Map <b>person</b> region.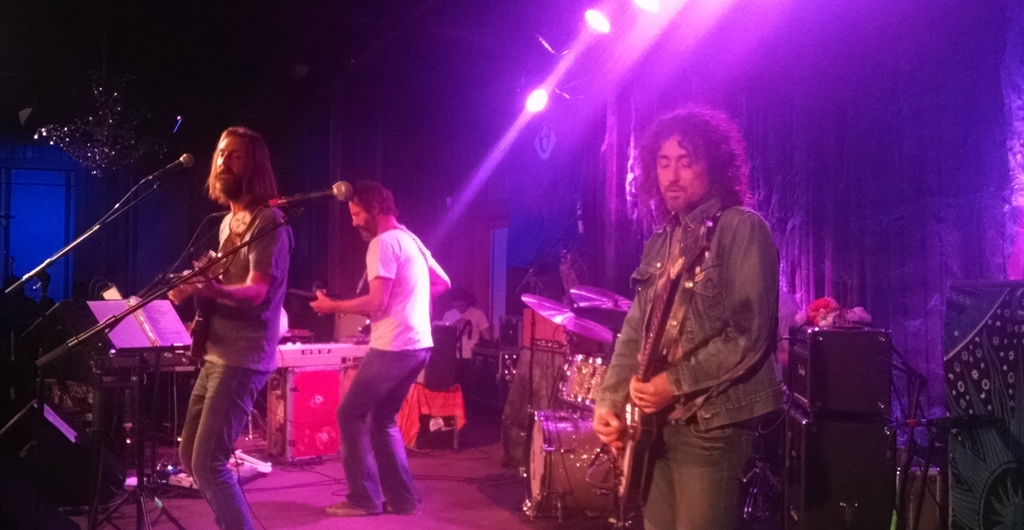
Mapped to (x1=592, y1=103, x2=790, y2=529).
